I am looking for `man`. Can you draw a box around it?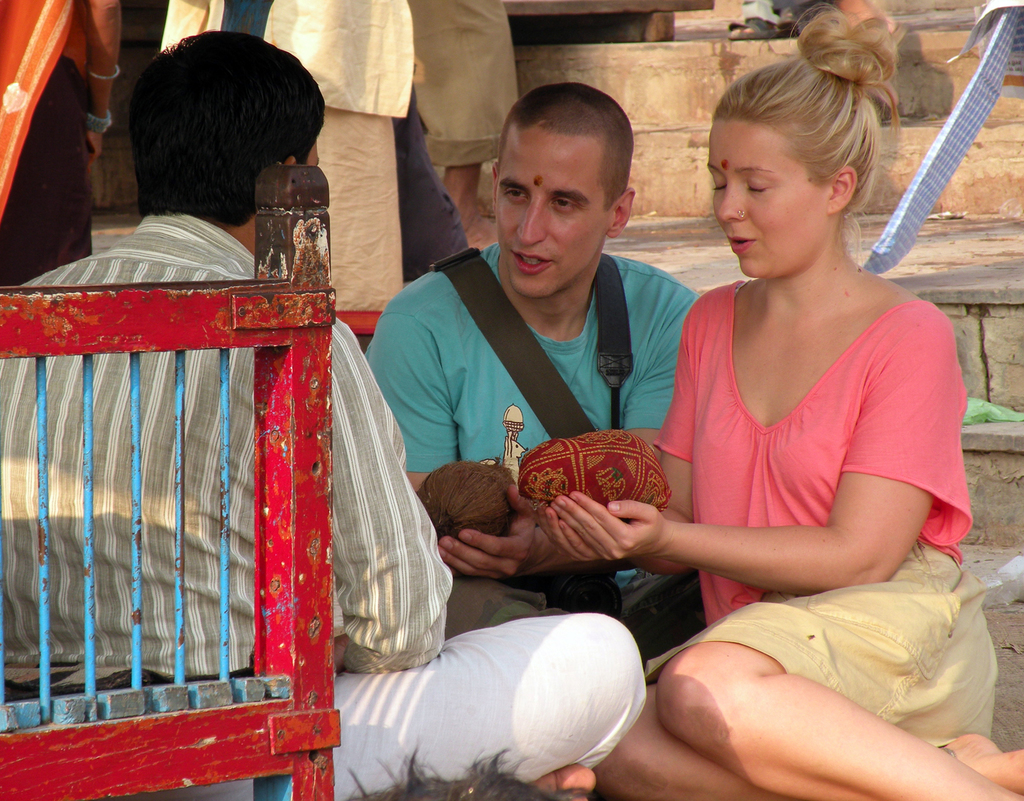
Sure, the bounding box is l=0, t=31, r=644, b=800.
